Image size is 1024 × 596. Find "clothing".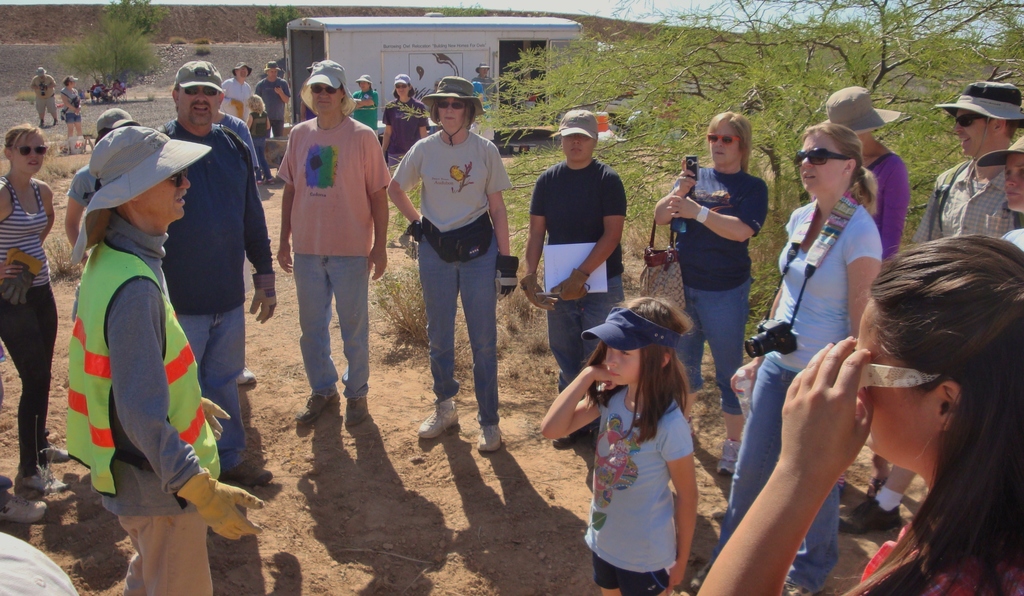
(left=61, top=83, right=95, bottom=123).
